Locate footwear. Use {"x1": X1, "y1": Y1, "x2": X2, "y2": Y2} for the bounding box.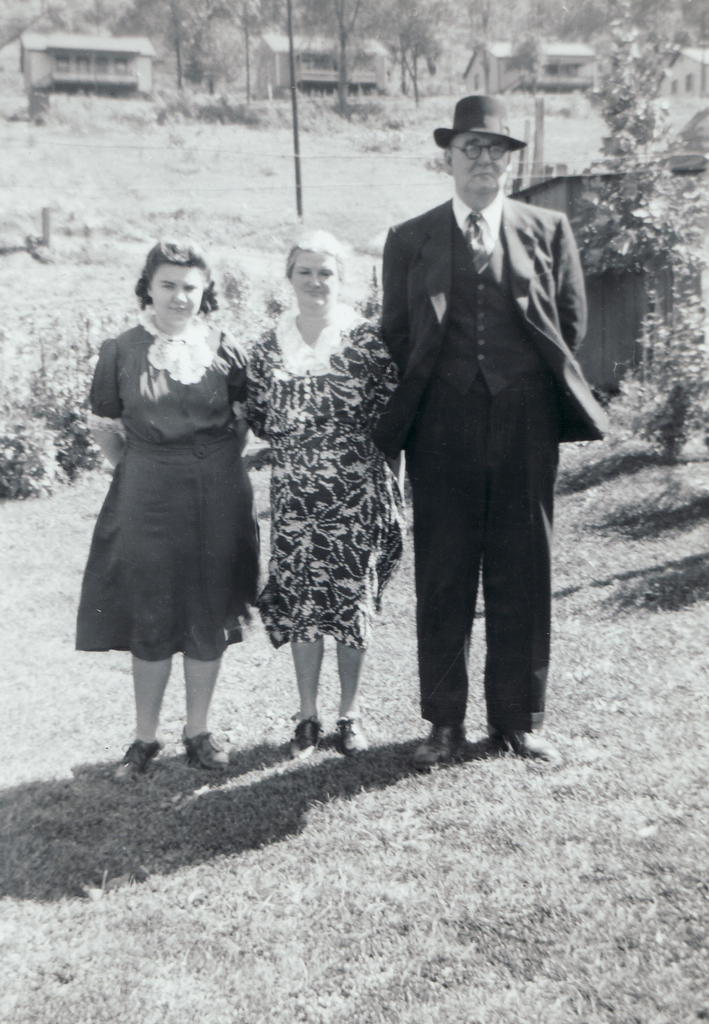
{"x1": 102, "y1": 725, "x2": 168, "y2": 787}.
